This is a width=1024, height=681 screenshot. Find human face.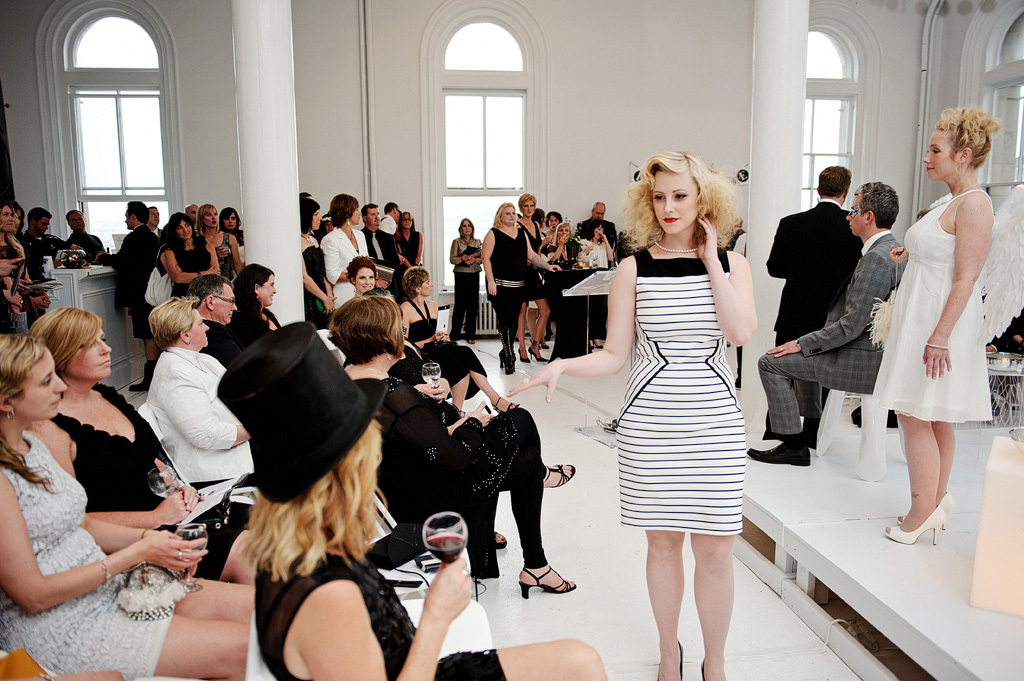
Bounding box: <box>844,195,864,234</box>.
